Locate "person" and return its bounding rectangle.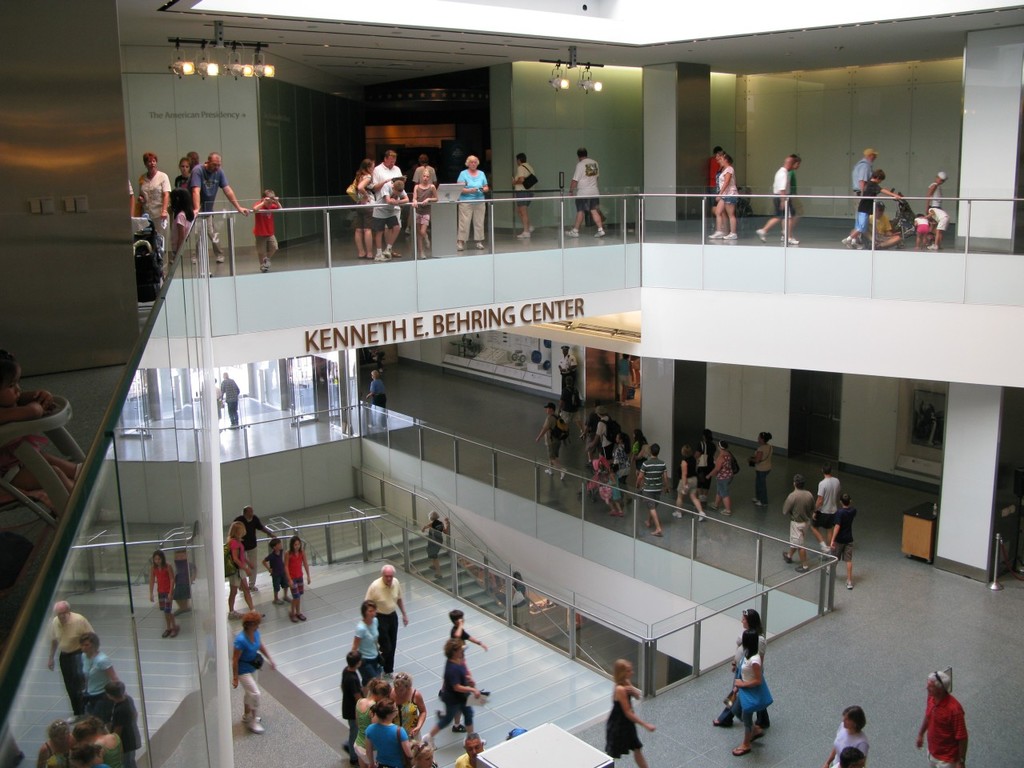
[557,350,577,408].
